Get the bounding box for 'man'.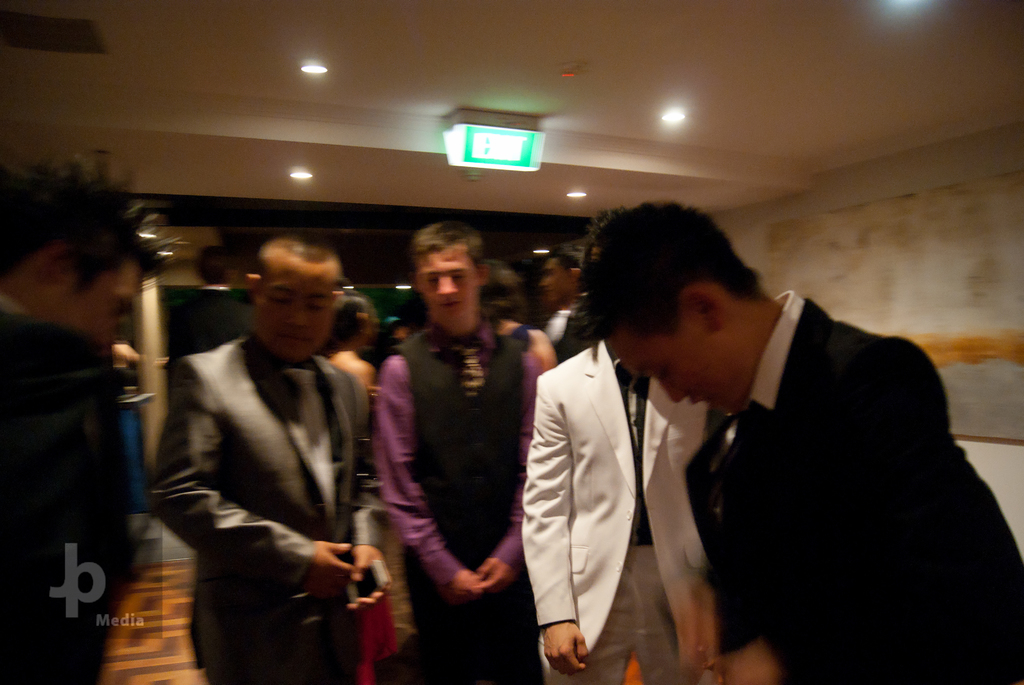
locate(555, 200, 1023, 680).
